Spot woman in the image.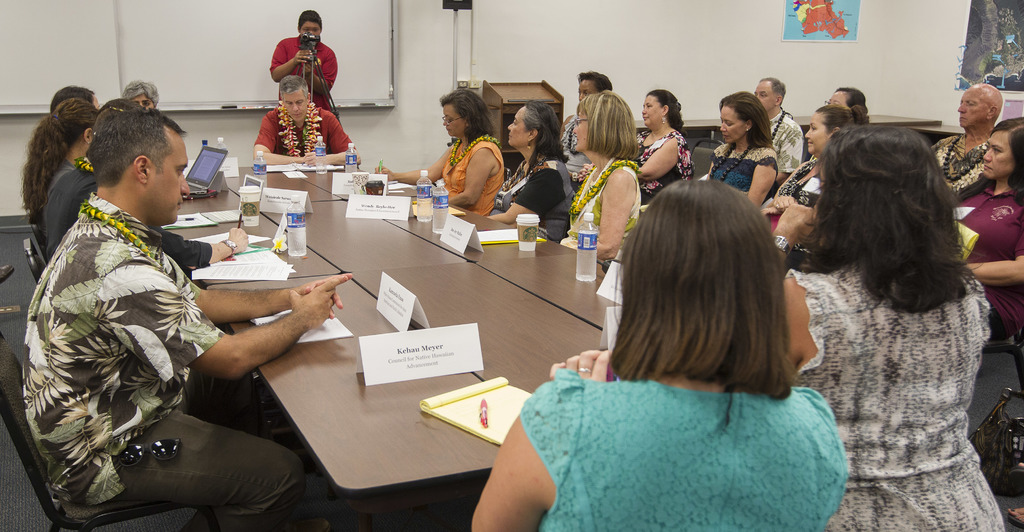
woman found at bbox=[369, 88, 507, 220].
